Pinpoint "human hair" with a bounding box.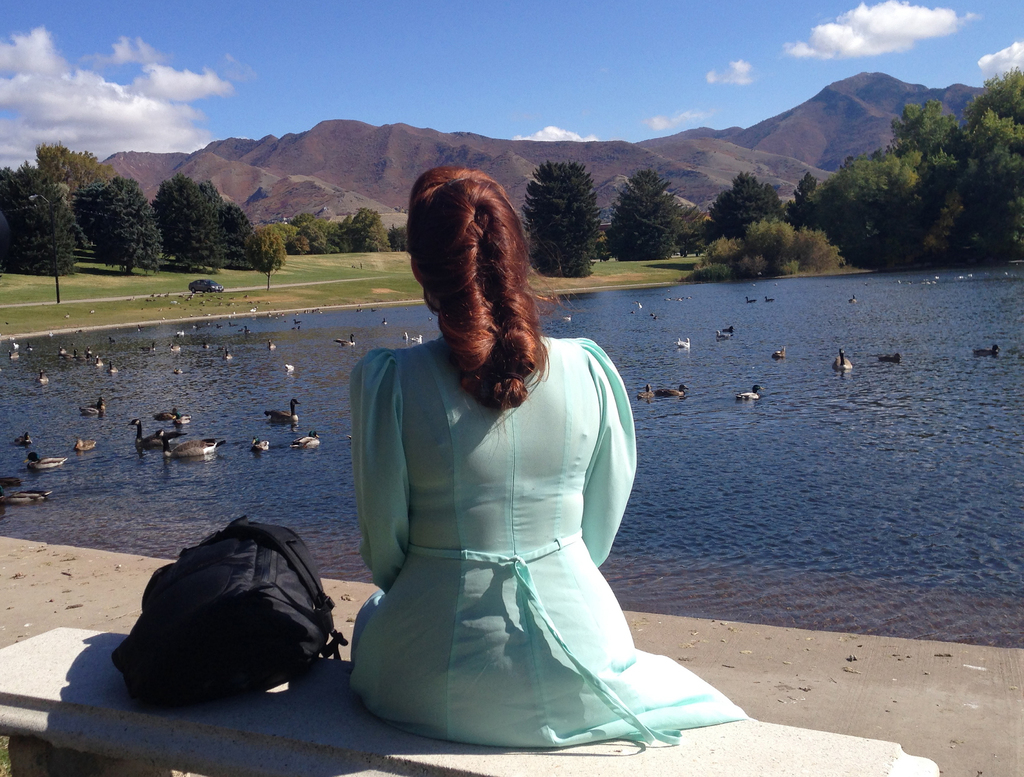
locate(407, 161, 554, 415).
